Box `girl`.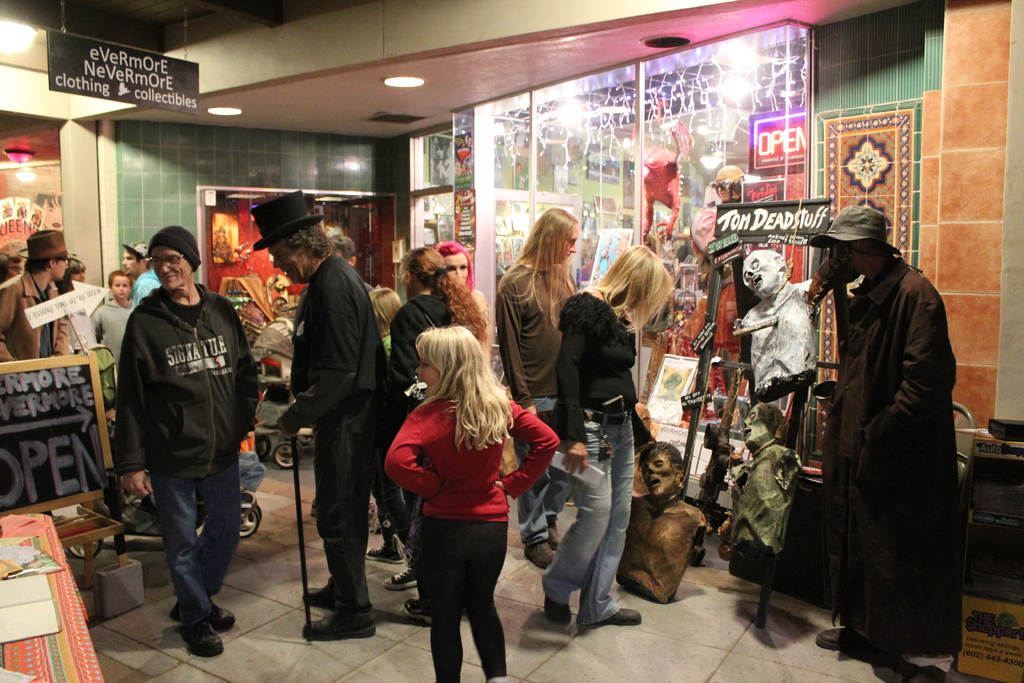
locate(388, 322, 550, 682).
